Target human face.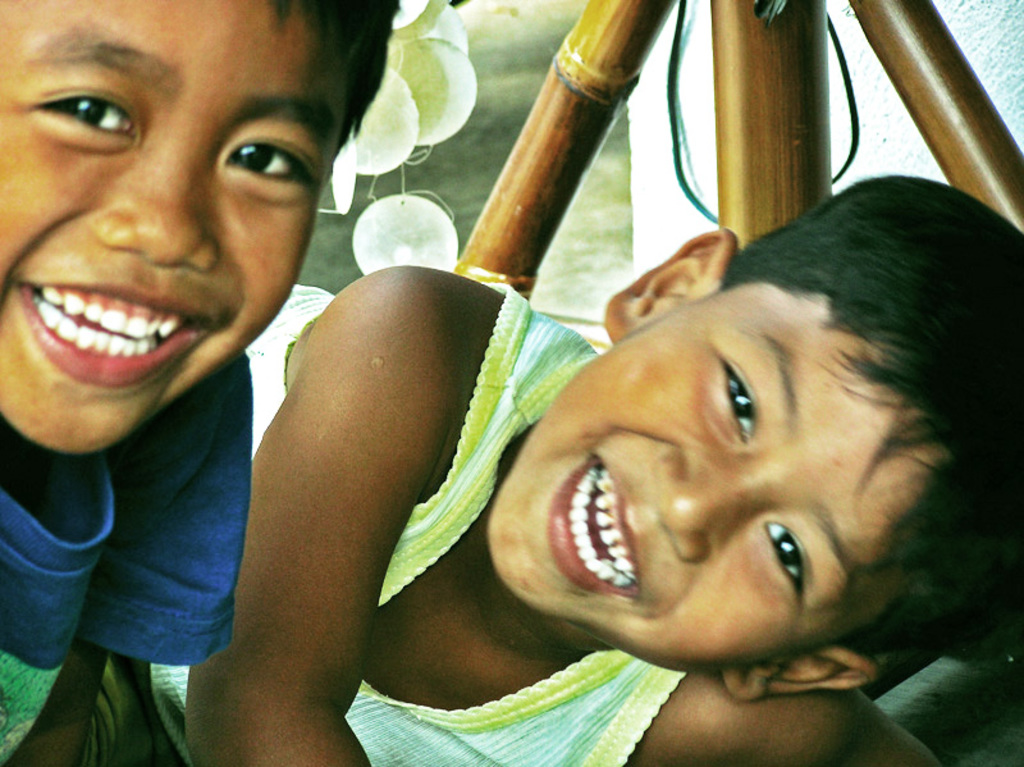
Target region: x1=484, y1=280, x2=941, y2=667.
